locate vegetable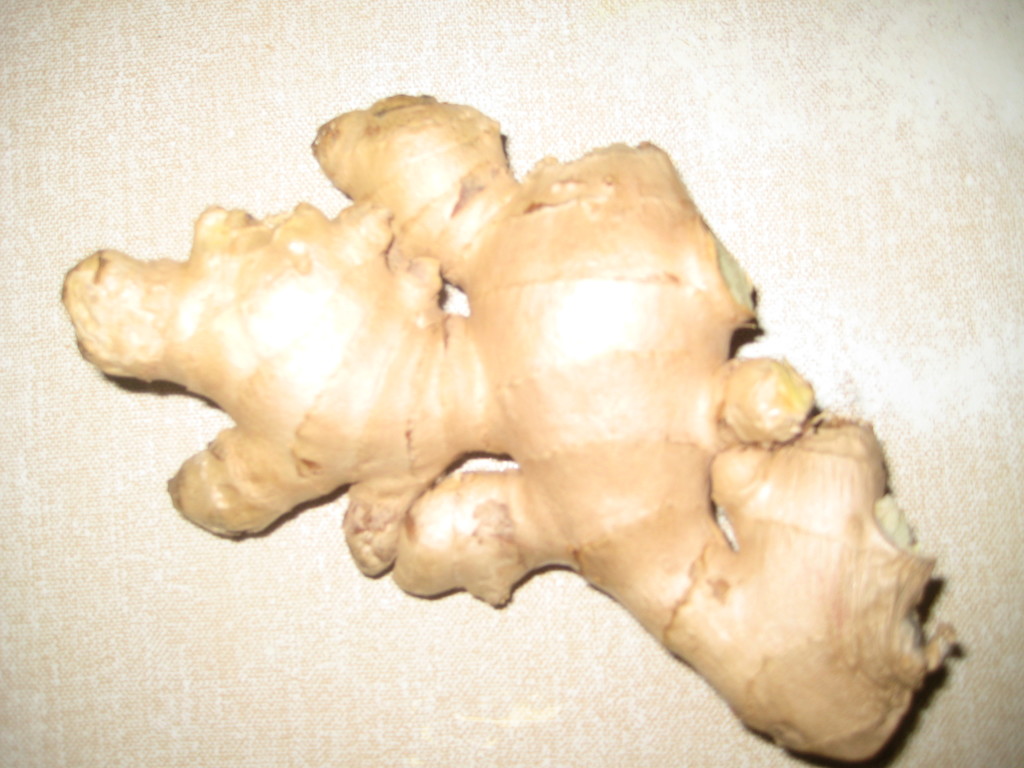
box=[74, 75, 943, 744]
